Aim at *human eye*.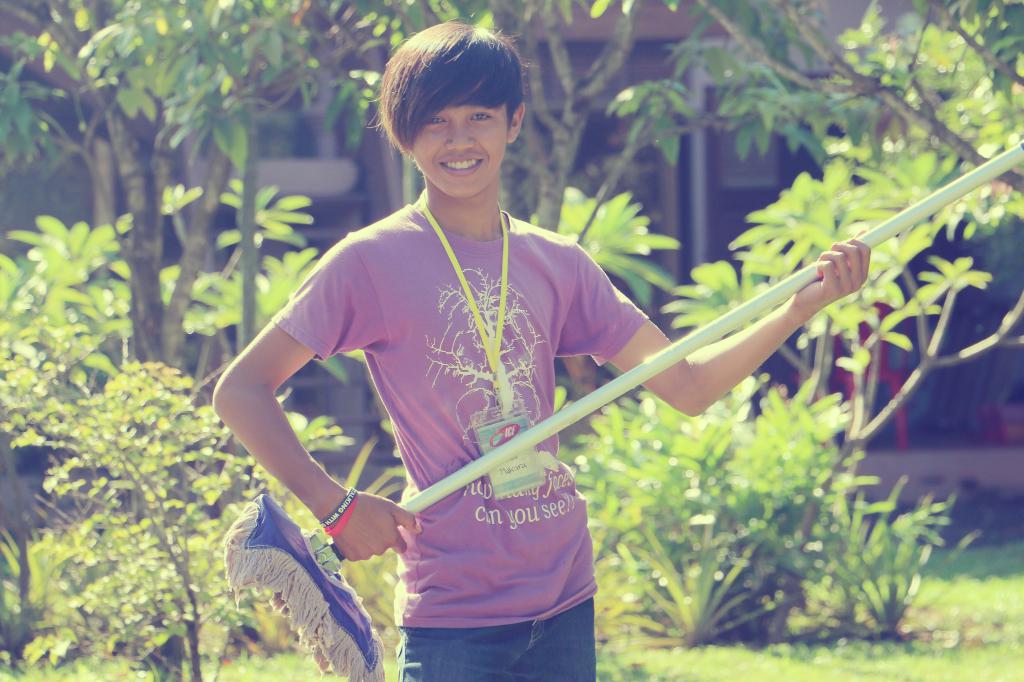
Aimed at x1=463, y1=107, x2=495, y2=123.
